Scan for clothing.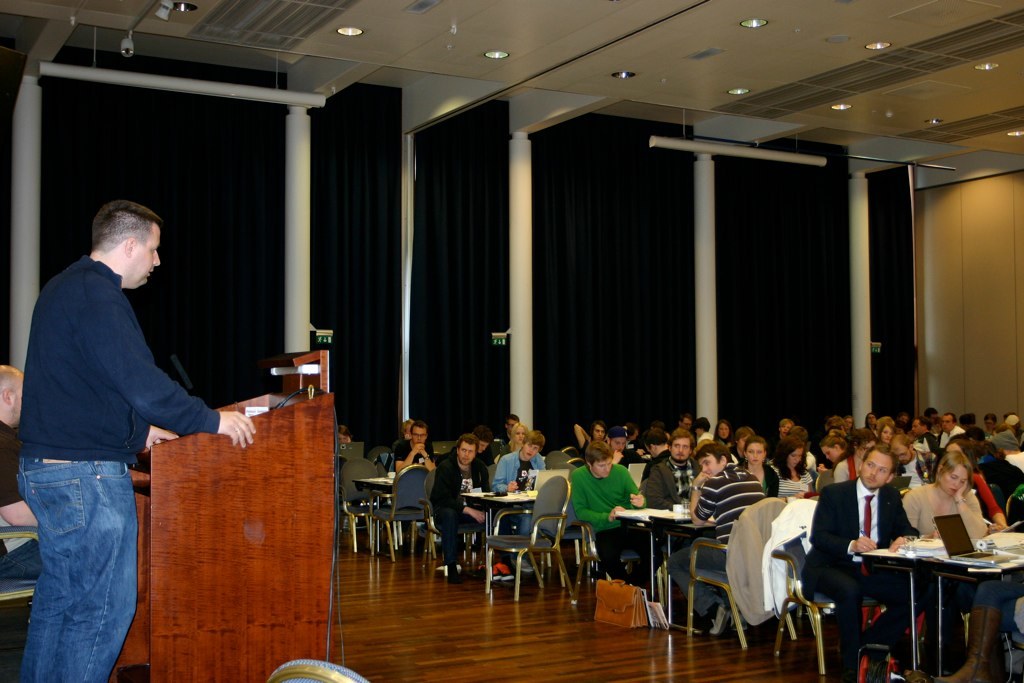
Scan result: region(809, 476, 923, 659).
